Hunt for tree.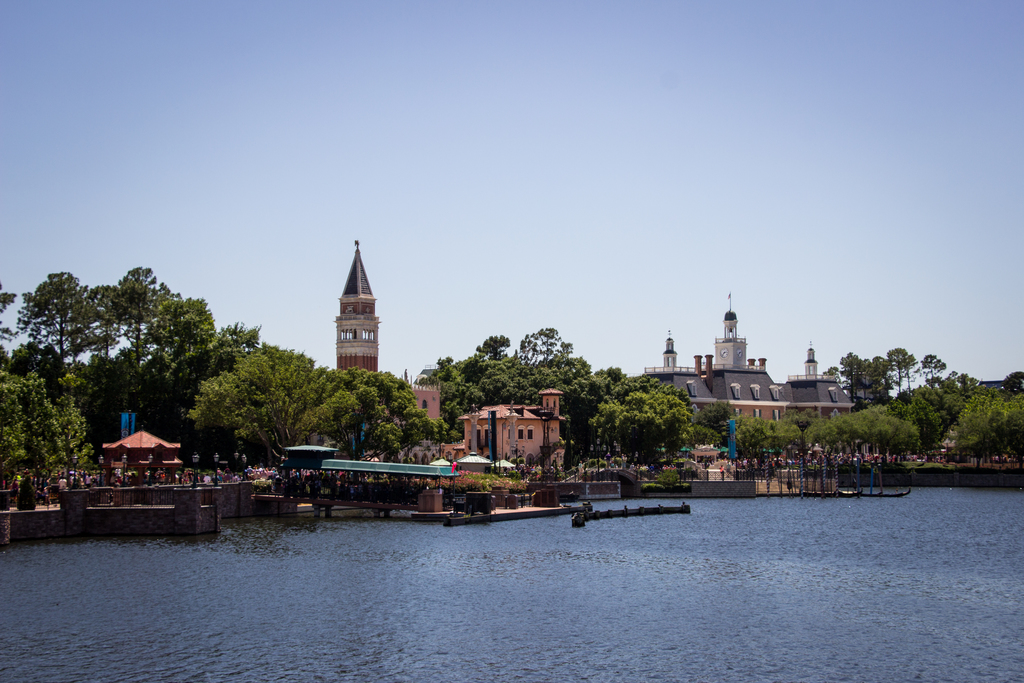
Hunted down at bbox=(189, 338, 362, 465).
